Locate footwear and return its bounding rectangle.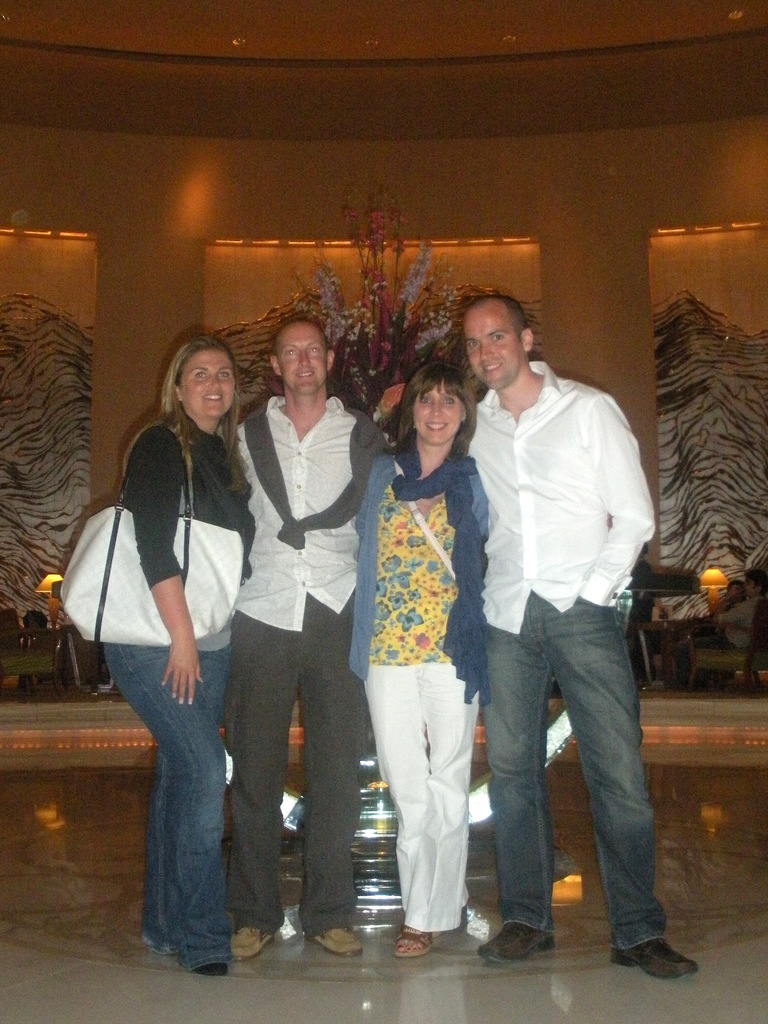
{"x1": 228, "y1": 924, "x2": 275, "y2": 961}.
